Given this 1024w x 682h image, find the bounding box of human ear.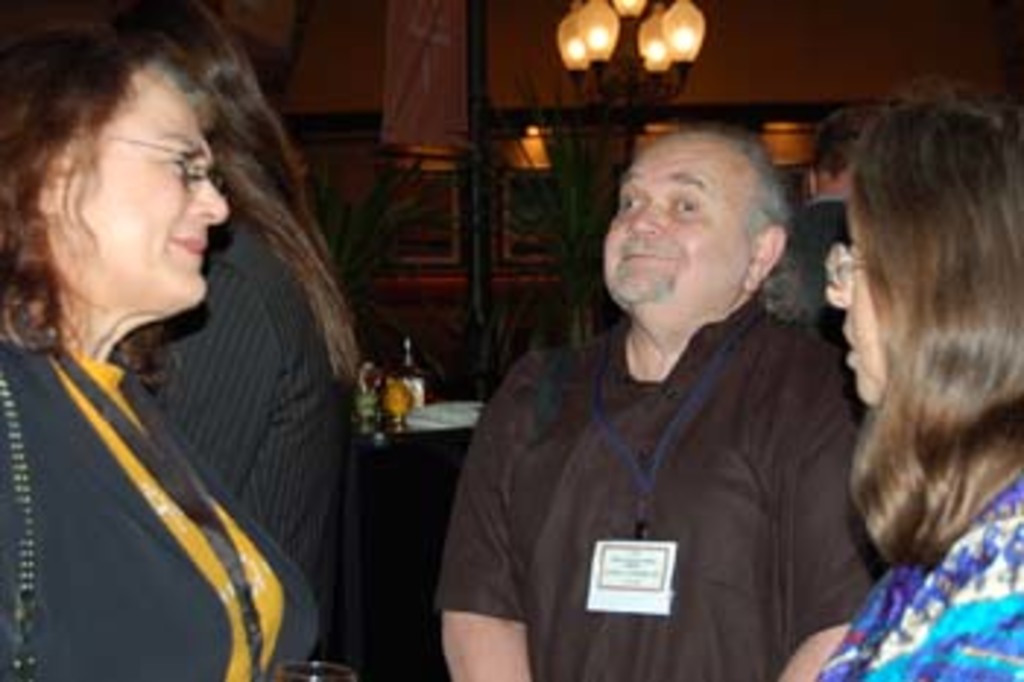
x1=734 y1=225 x2=790 y2=290.
